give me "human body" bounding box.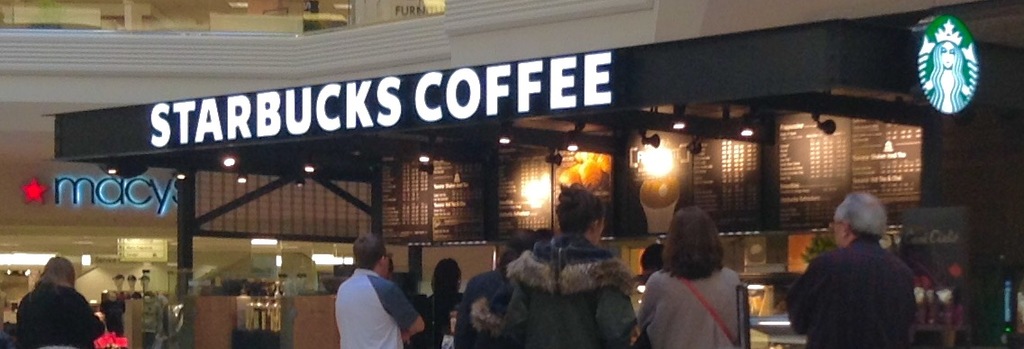
BBox(639, 204, 729, 348).
